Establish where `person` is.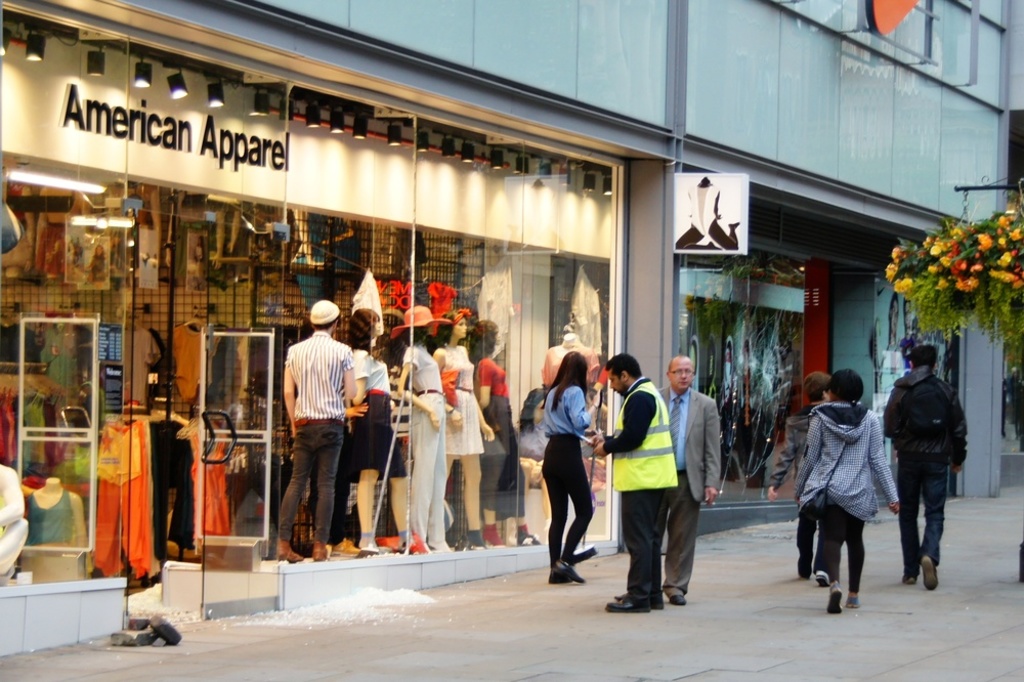
Established at [885, 287, 902, 350].
